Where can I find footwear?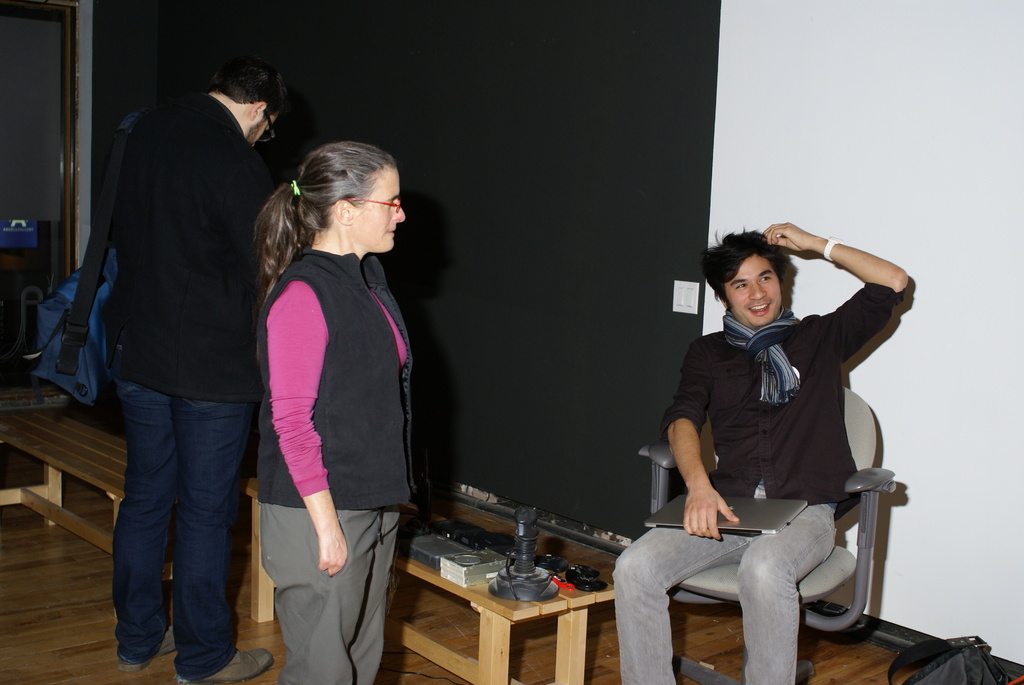
You can find it at [x1=116, y1=625, x2=177, y2=672].
